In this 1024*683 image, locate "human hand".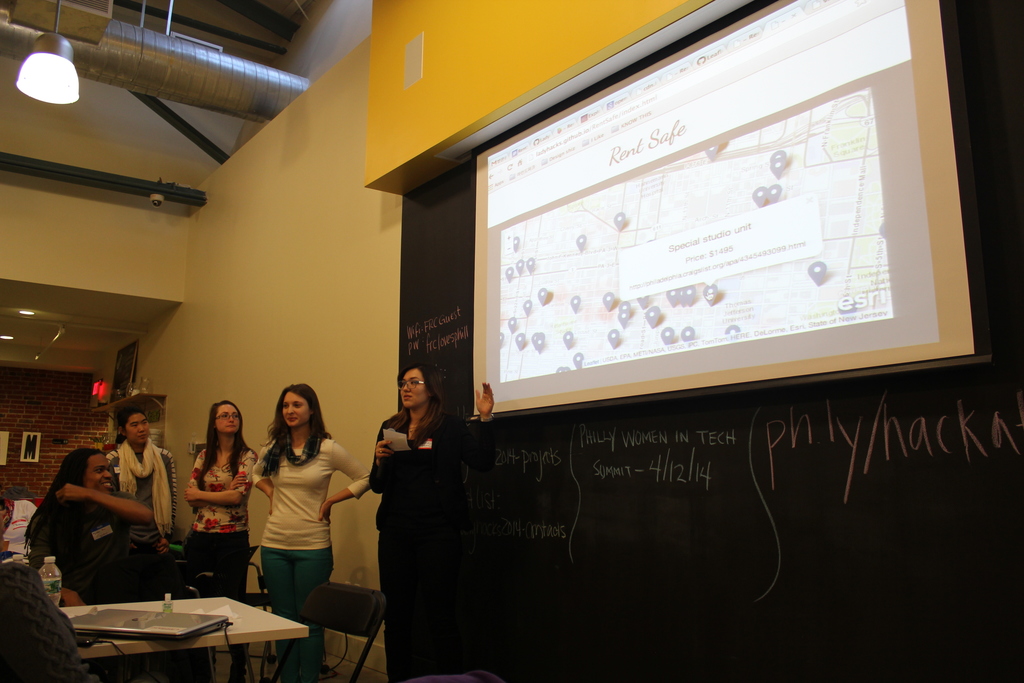
Bounding box: left=63, top=593, right=86, bottom=606.
